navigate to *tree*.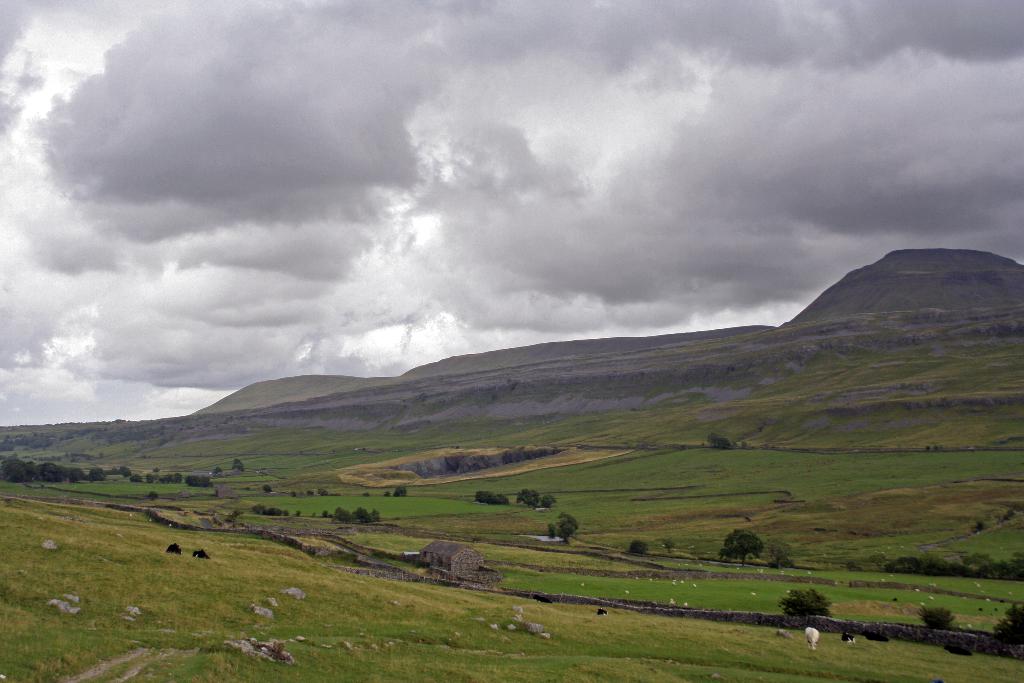
Navigation target: {"left": 322, "top": 509, "right": 331, "bottom": 518}.
